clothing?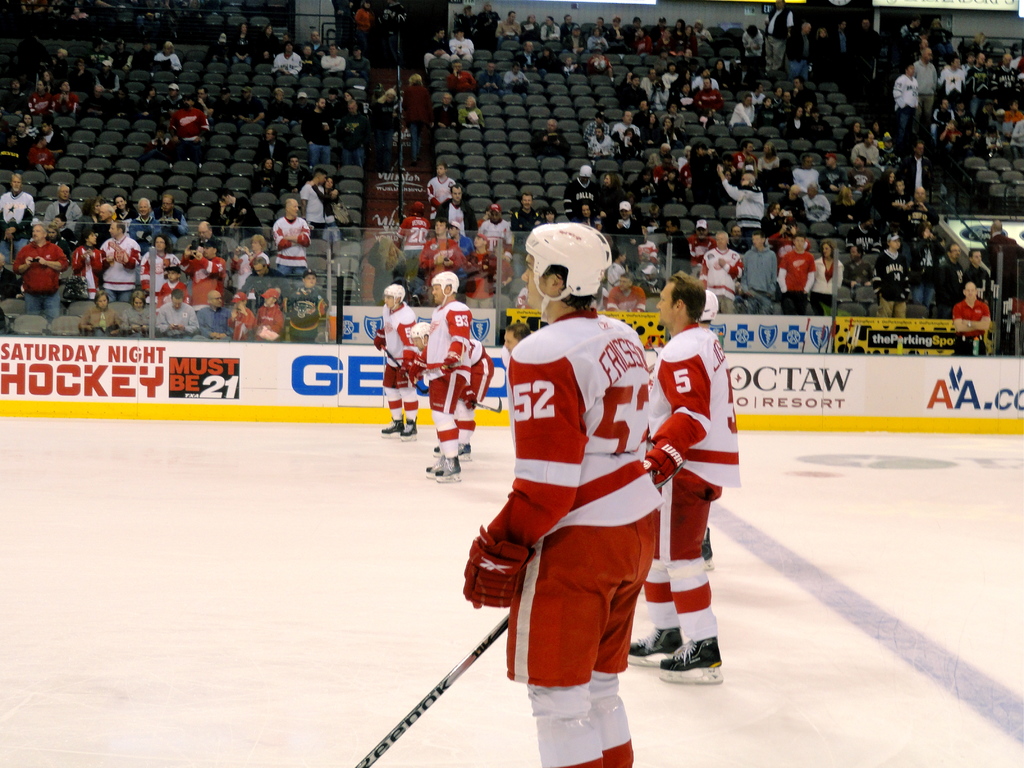
{"x1": 452, "y1": 318, "x2": 497, "y2": 410}
